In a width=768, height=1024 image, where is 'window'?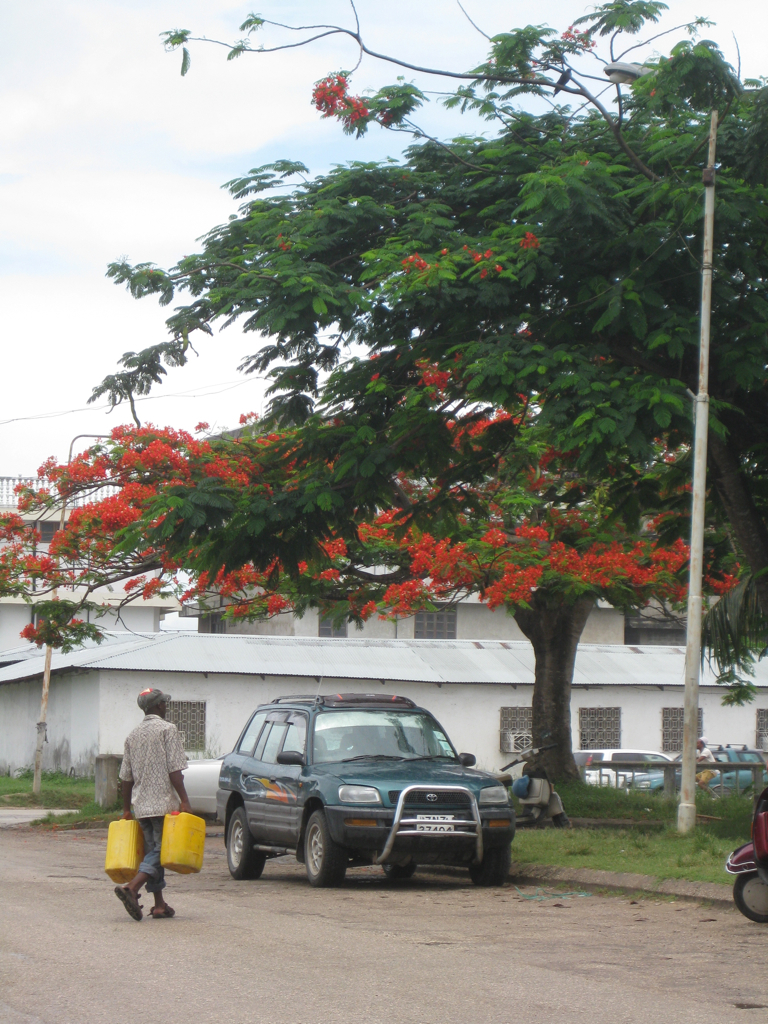
(x1=505, y1=707, x2=533, y2=757).
